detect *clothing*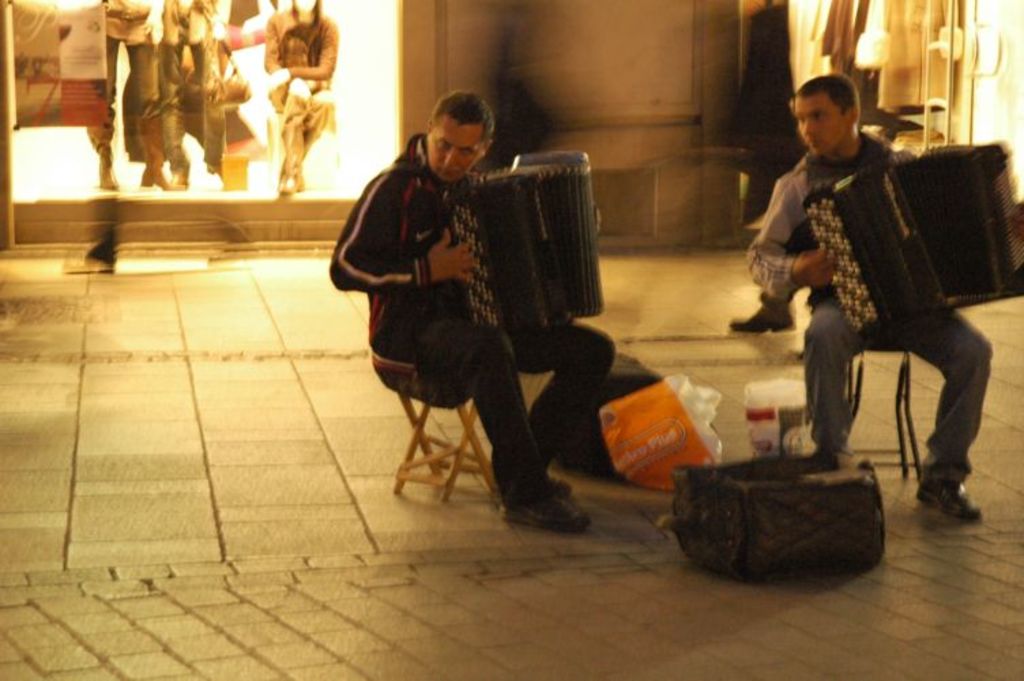
detection(82, 3, 155, 166)
